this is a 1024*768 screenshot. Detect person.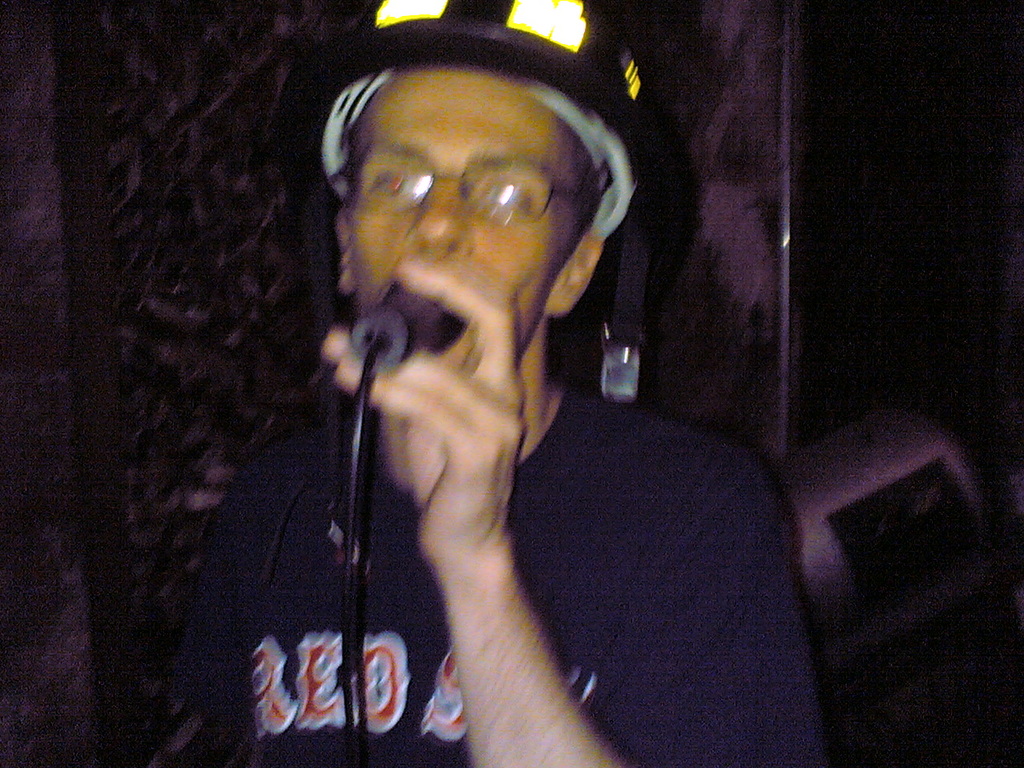
<region>148, 44, 794, 767</region>.
